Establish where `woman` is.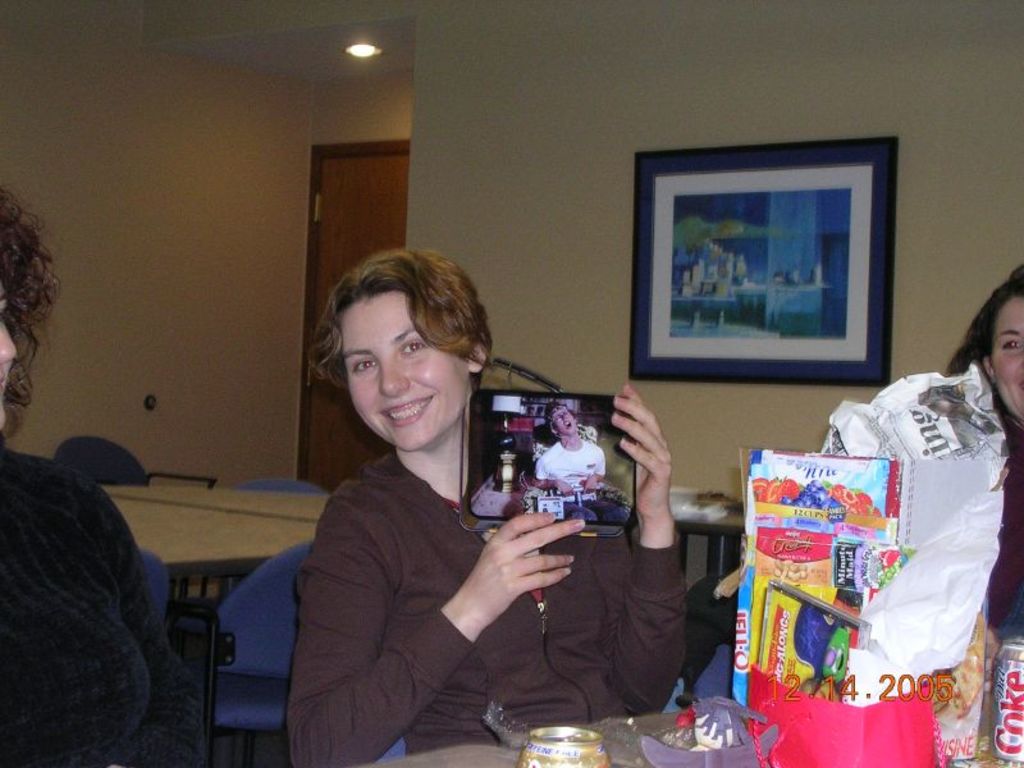
Established at (left=0, top=182, right=207, bottom=767).
